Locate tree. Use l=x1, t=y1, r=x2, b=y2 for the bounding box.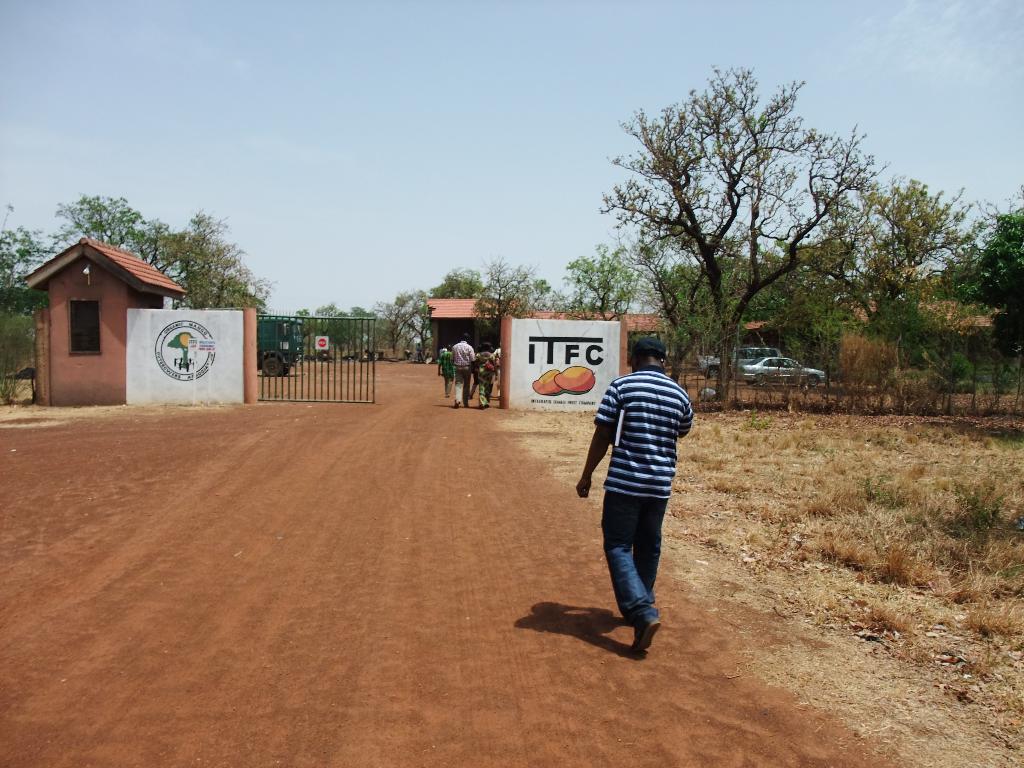
l=908, t=203, r=1023, b=413.
